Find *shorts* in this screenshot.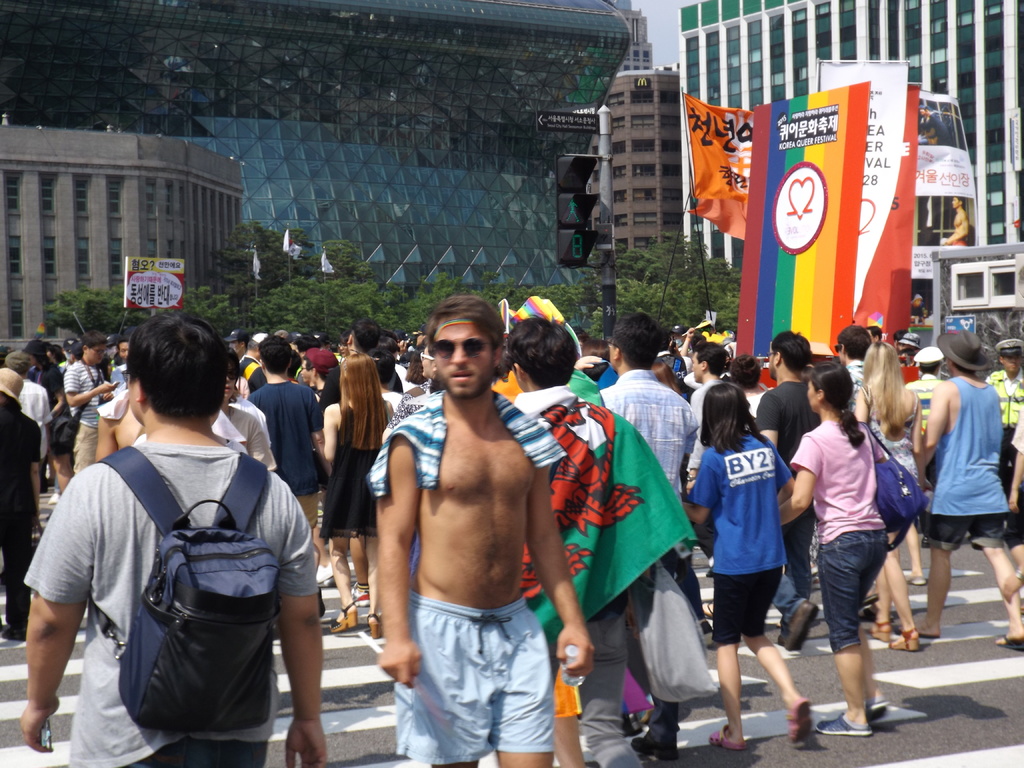
The bounding box for *shorts* is 818/529/892/657.
